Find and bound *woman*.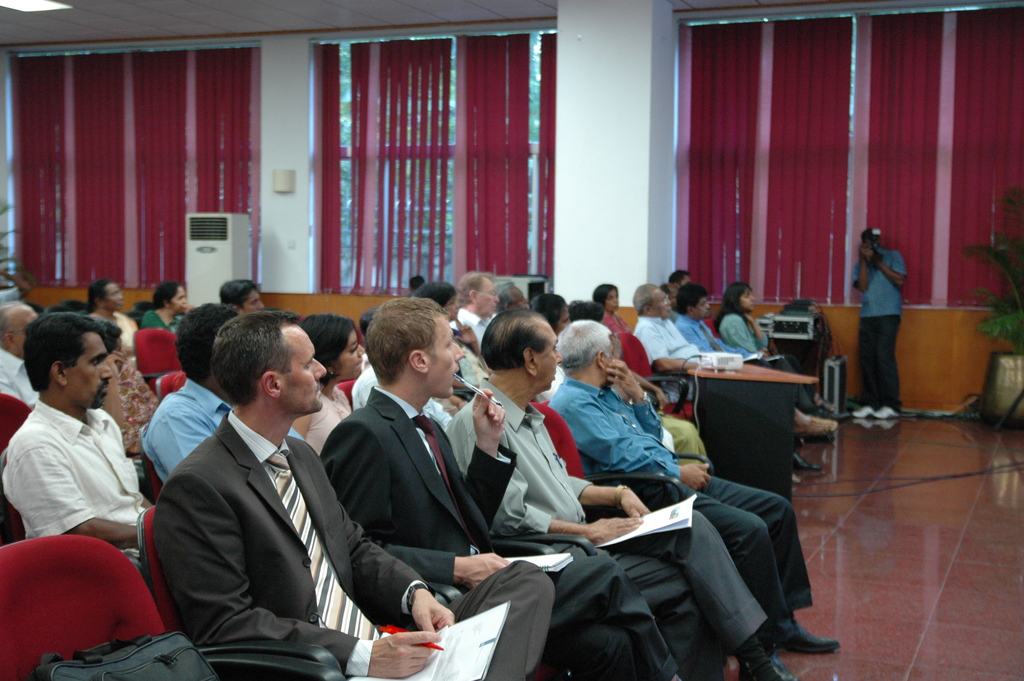
Bound: BBox(713, 280, 840, 444).
